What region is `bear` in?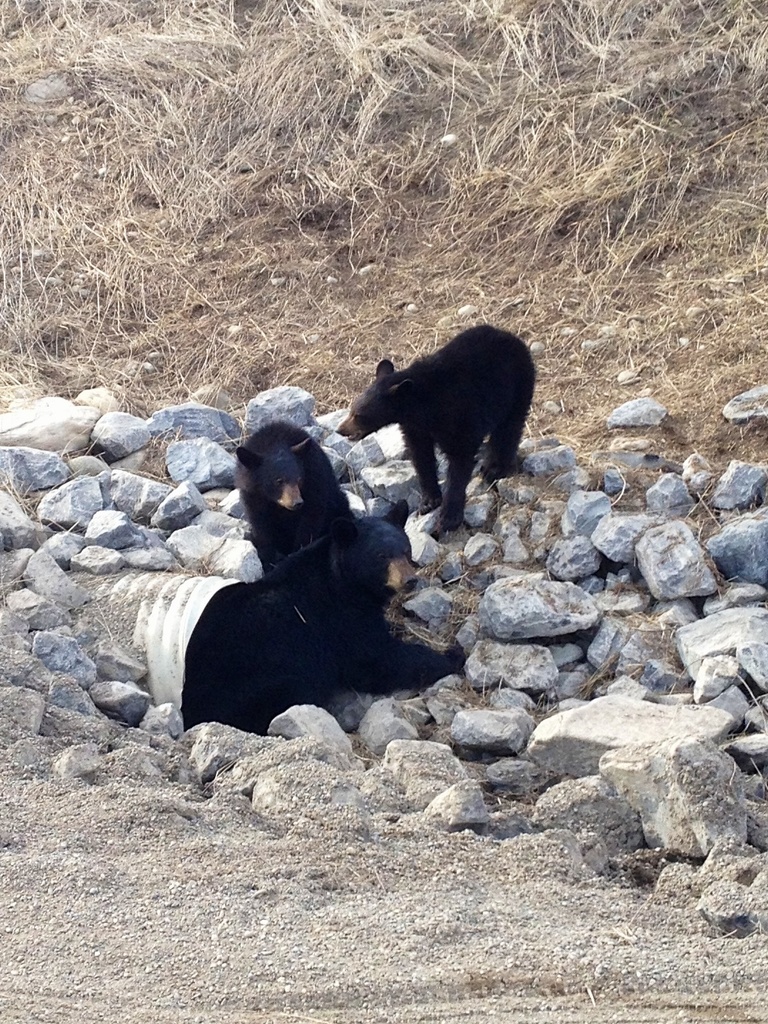
333,322,538,530.
